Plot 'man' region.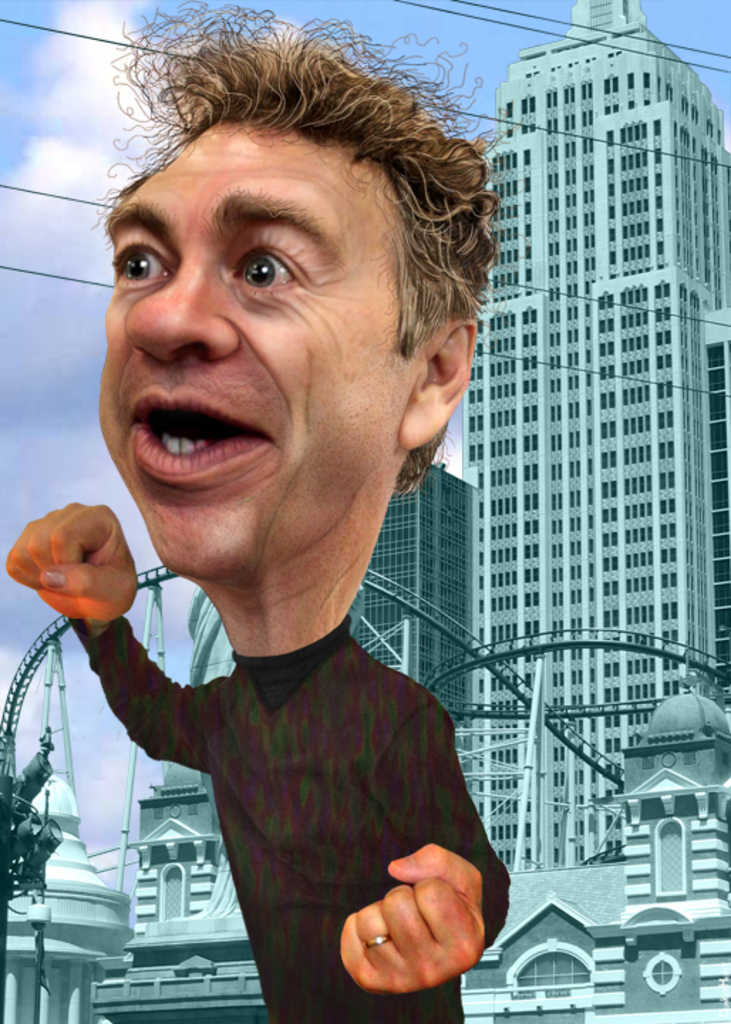
Plotted at 27,80,582,1023.
